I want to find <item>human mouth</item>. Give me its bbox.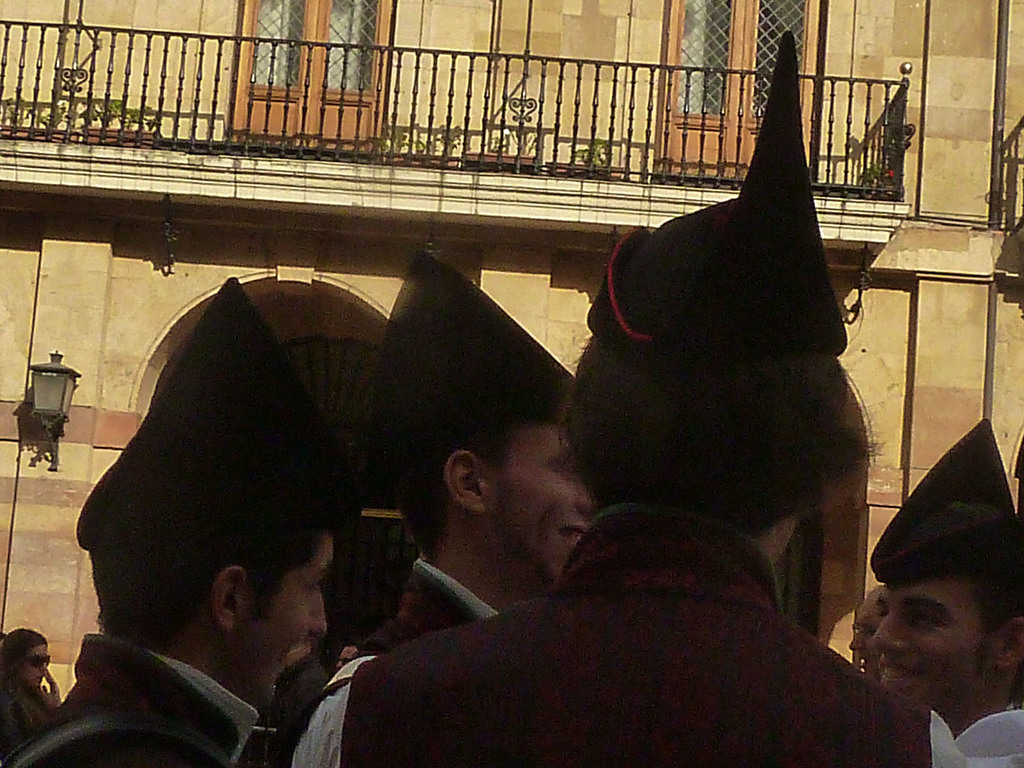
box=[553, 522, 589, 553].
